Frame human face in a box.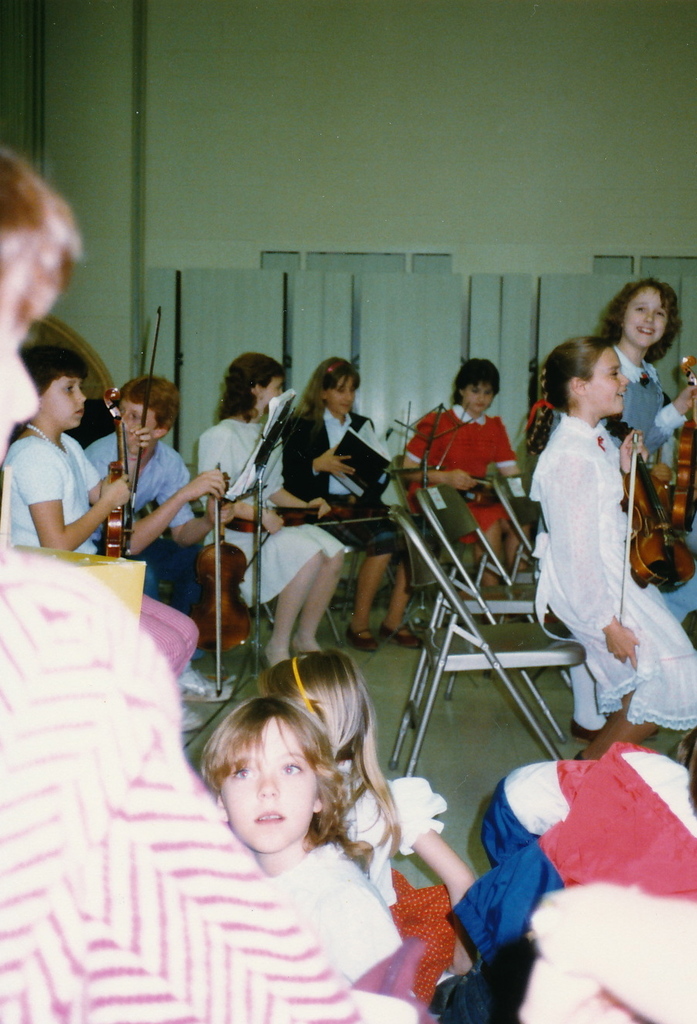
<region>37, 373, 85, 431</region>.
